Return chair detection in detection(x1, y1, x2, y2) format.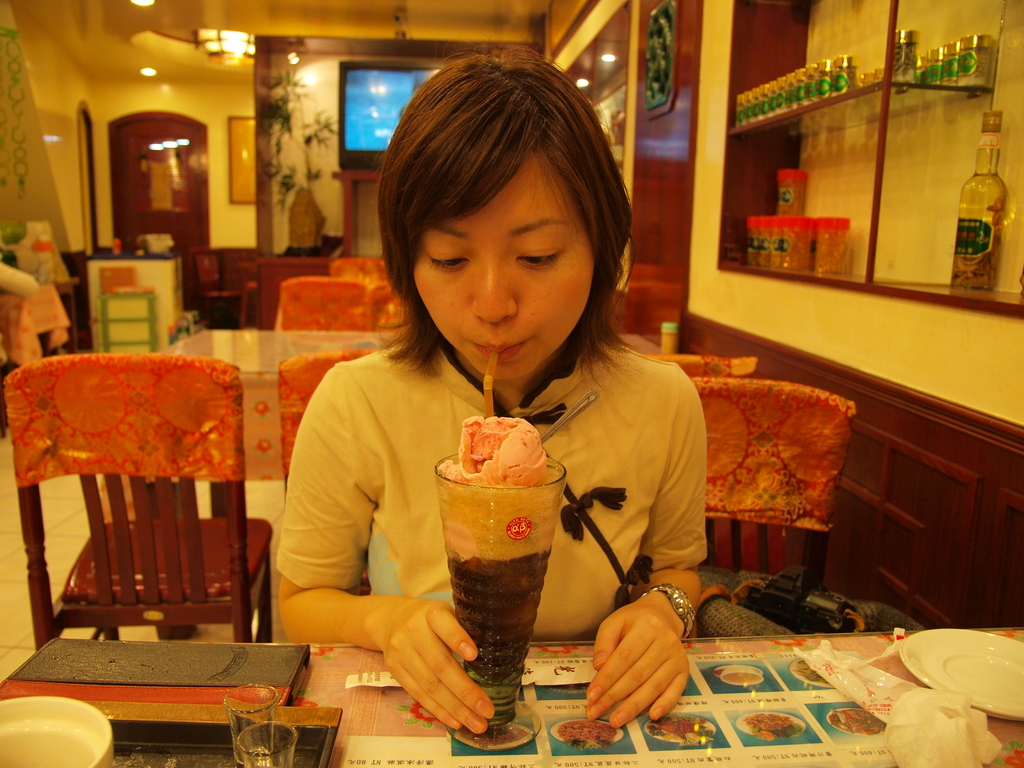
detection(691, 373, 857, 586).
